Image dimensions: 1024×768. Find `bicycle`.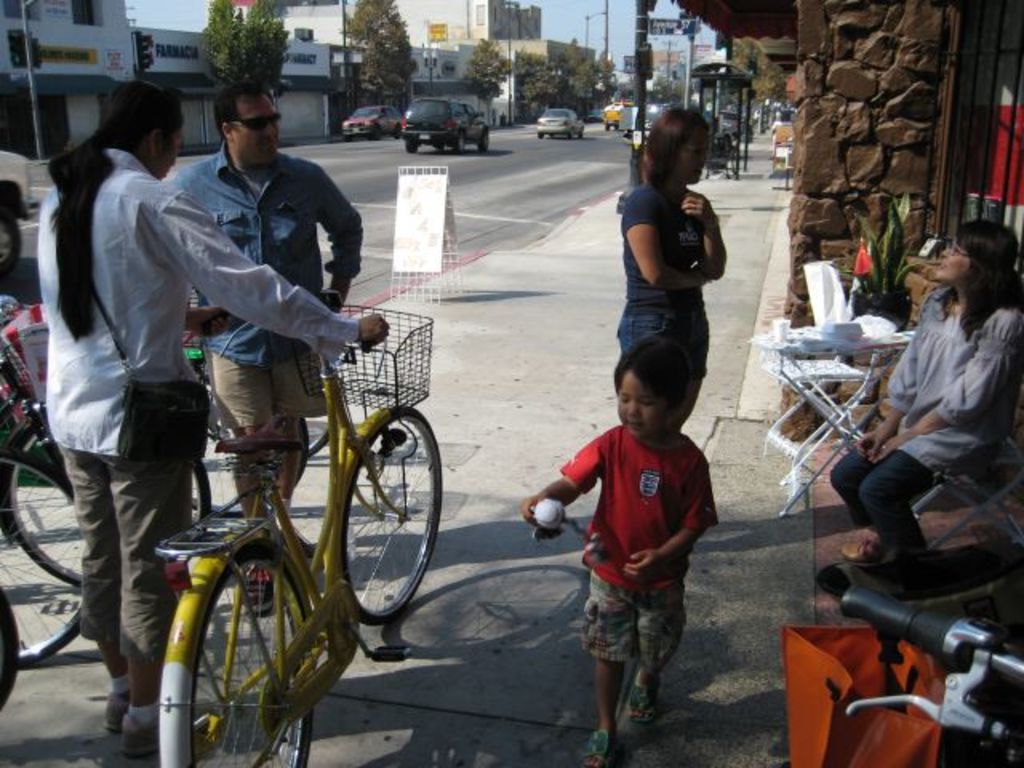
<box>0,291,214,710</box>.
